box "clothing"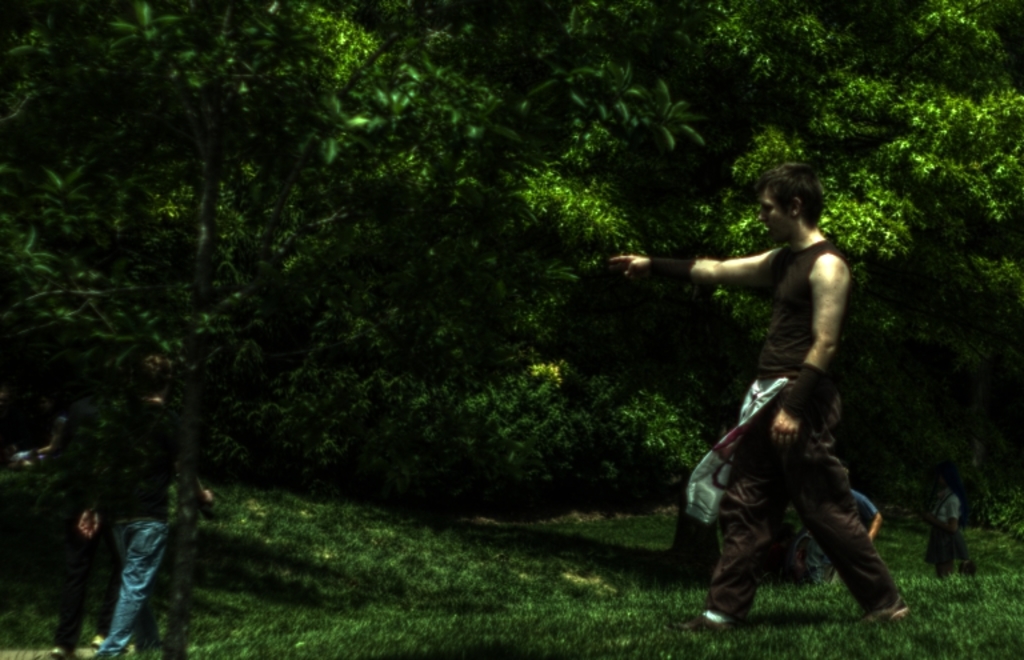
[55,444,113,644]
